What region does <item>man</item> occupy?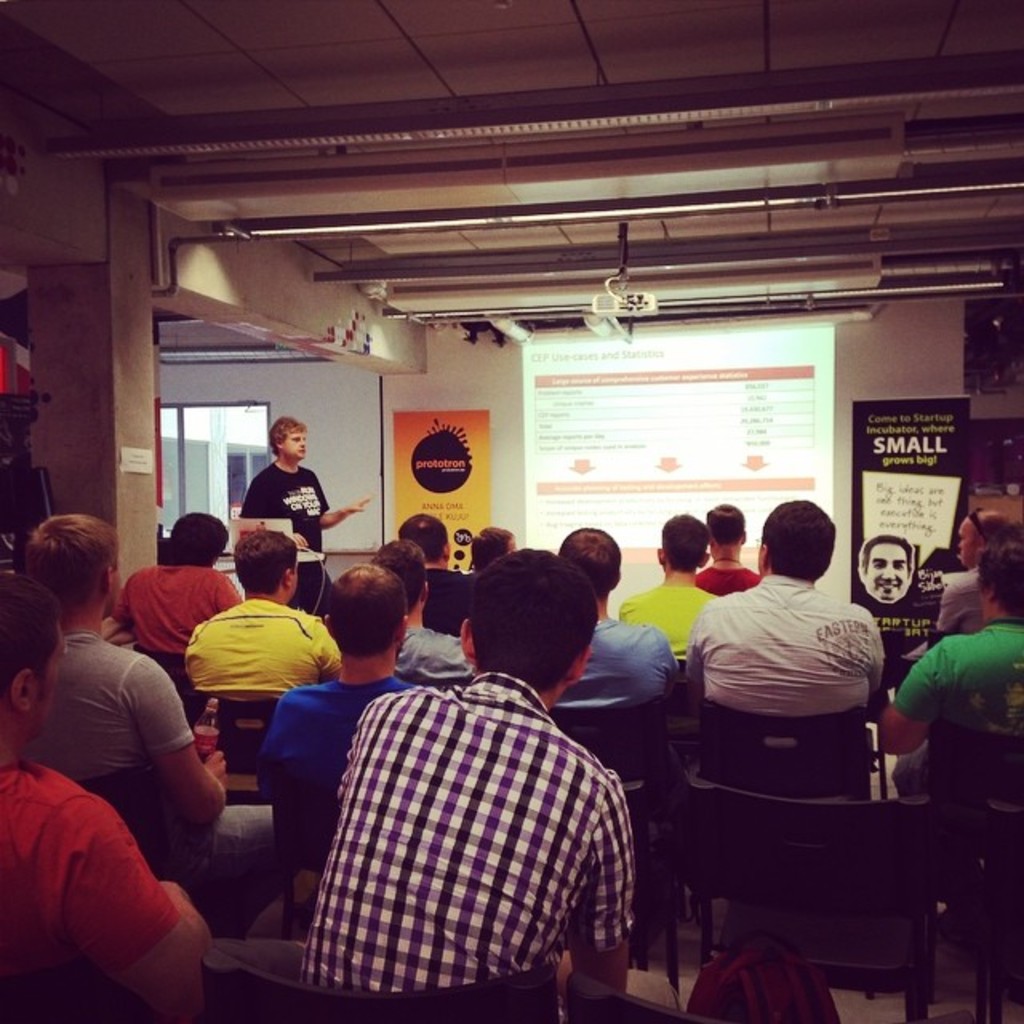
box=[880, 544, 1022, 802].
